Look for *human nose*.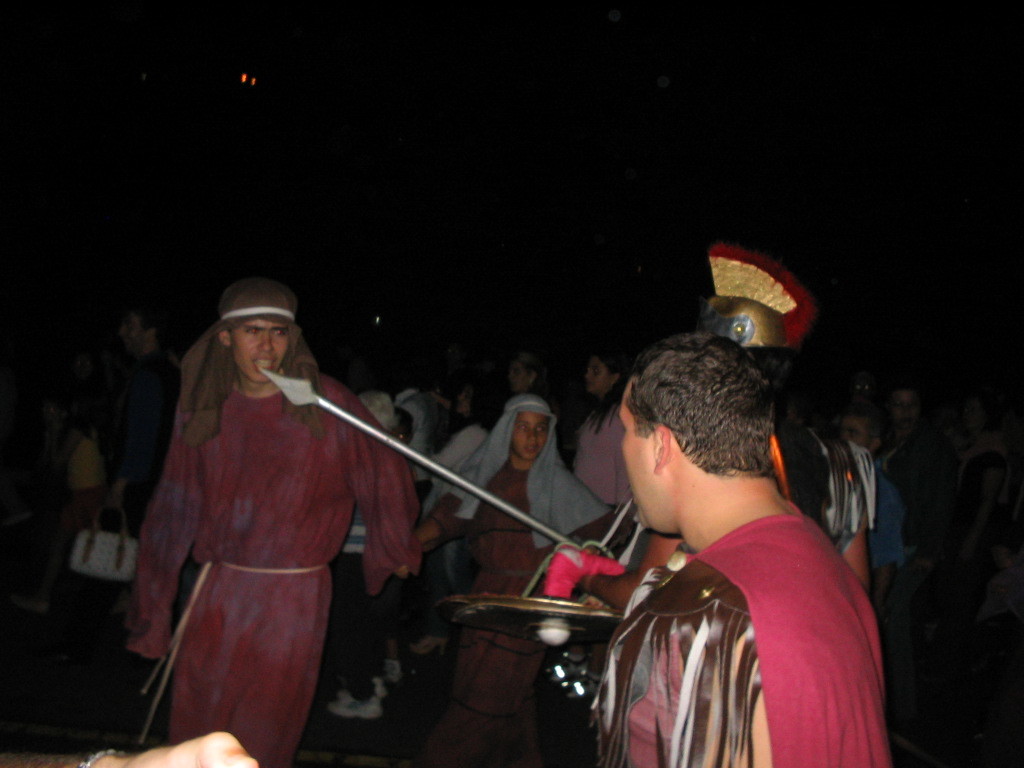
Found: {"left": 255, "top": 333, "right": 273, "bottom": 352}.
